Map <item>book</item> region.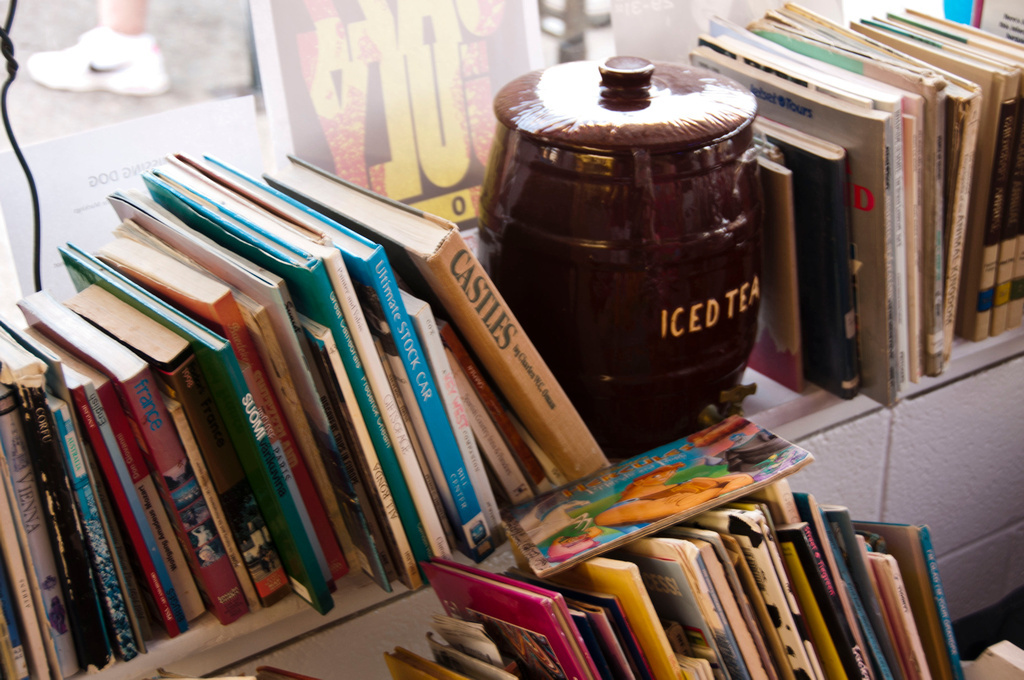
Mapped to locate(273, 151, 617, 485).
